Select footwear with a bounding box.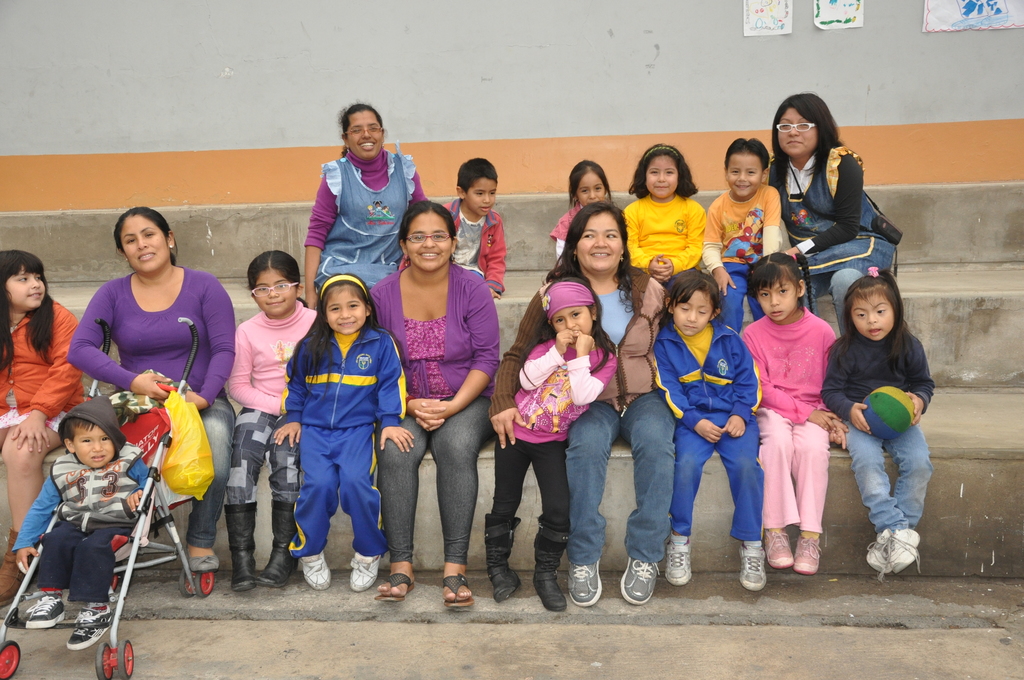
detection(253, 501, 302, 591).
